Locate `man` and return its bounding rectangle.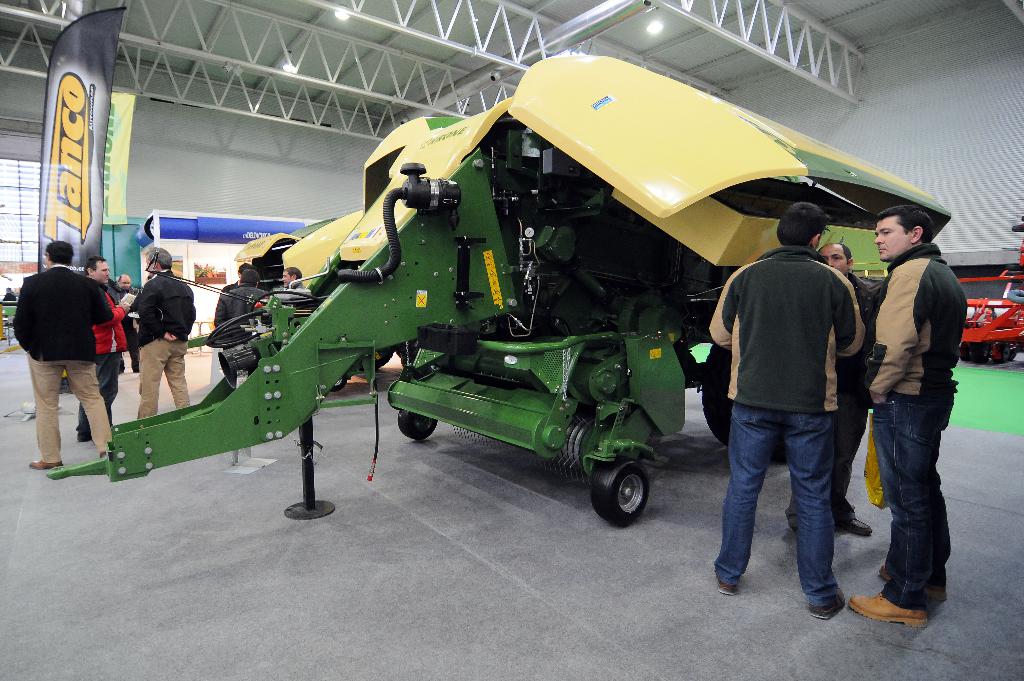
bbox=(76, 252, 131, 449).
